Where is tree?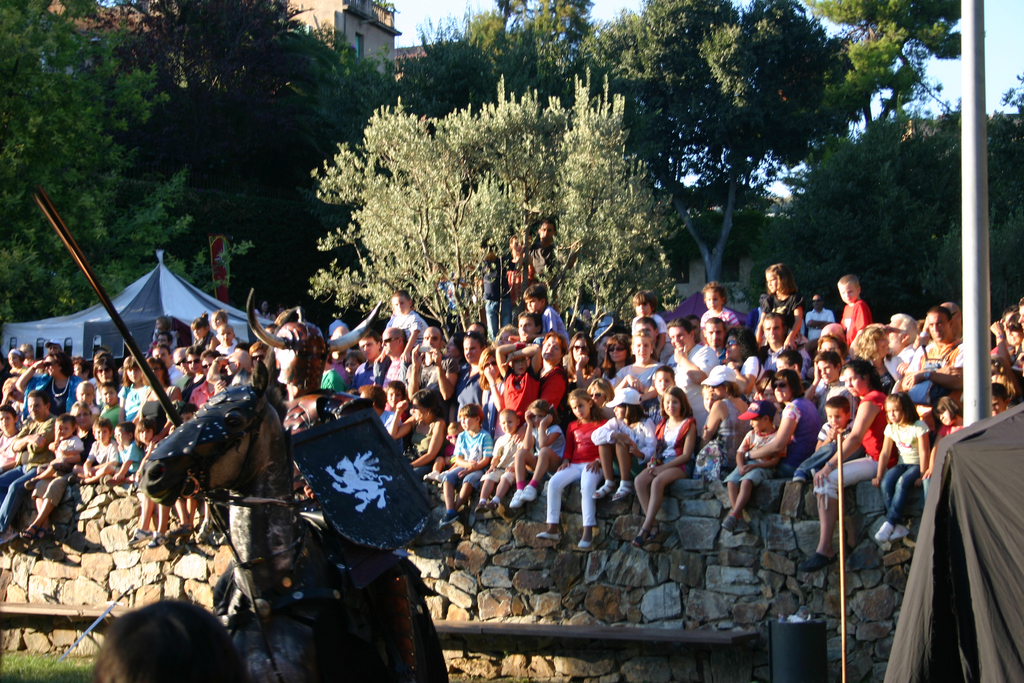
<region>796, 0, 977, 120</region>.
